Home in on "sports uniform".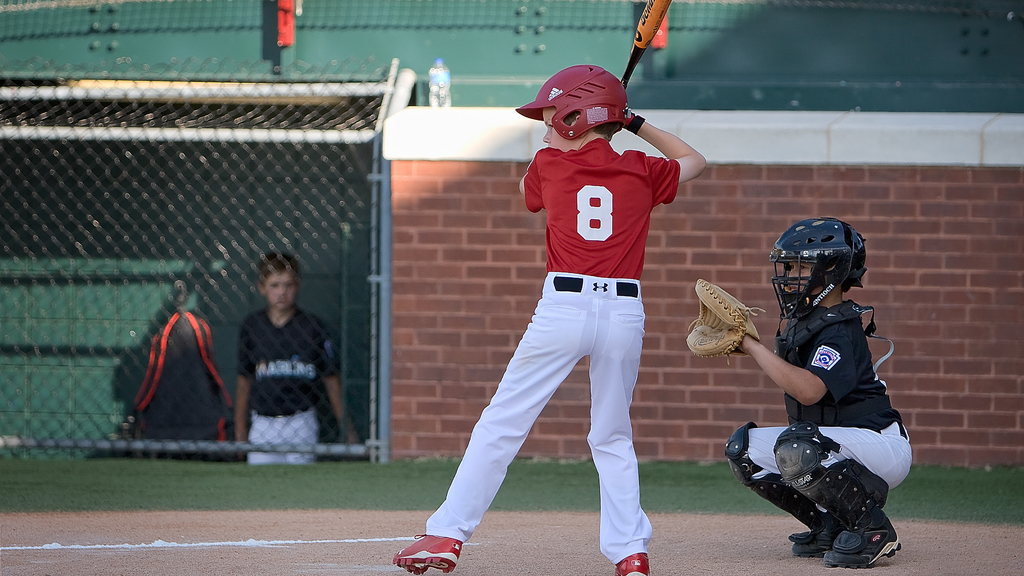
Homed in at {"x1": 396, "y1": 59, "x2": 705, "y2": 558}.
